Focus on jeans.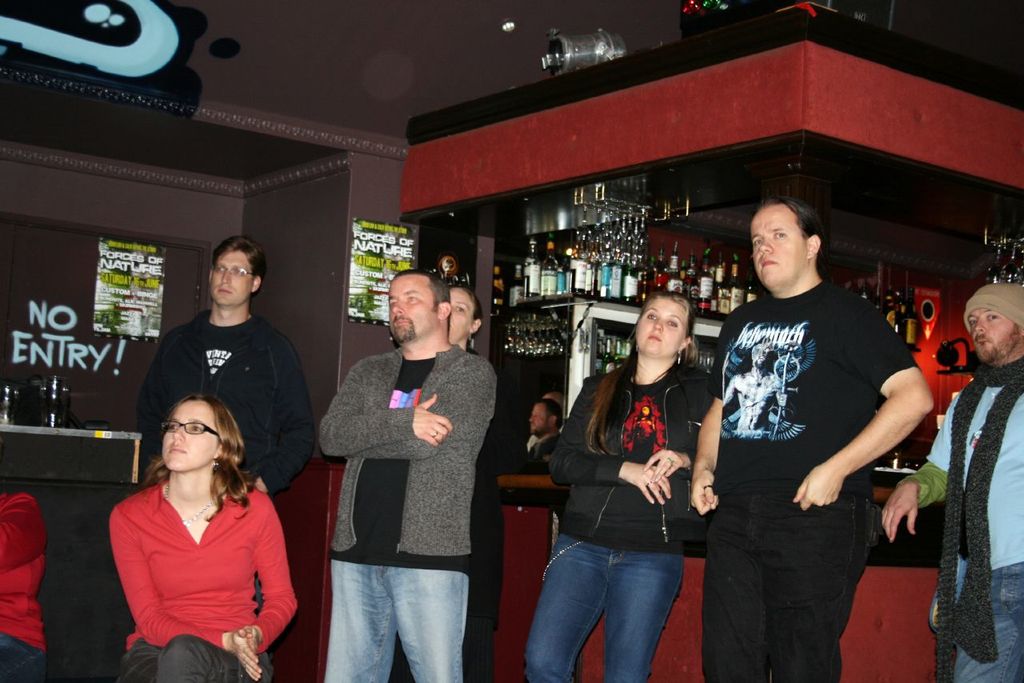
Focused at {"x1": 330, "y1": 559, "x2": 468, "y2": 682}.
